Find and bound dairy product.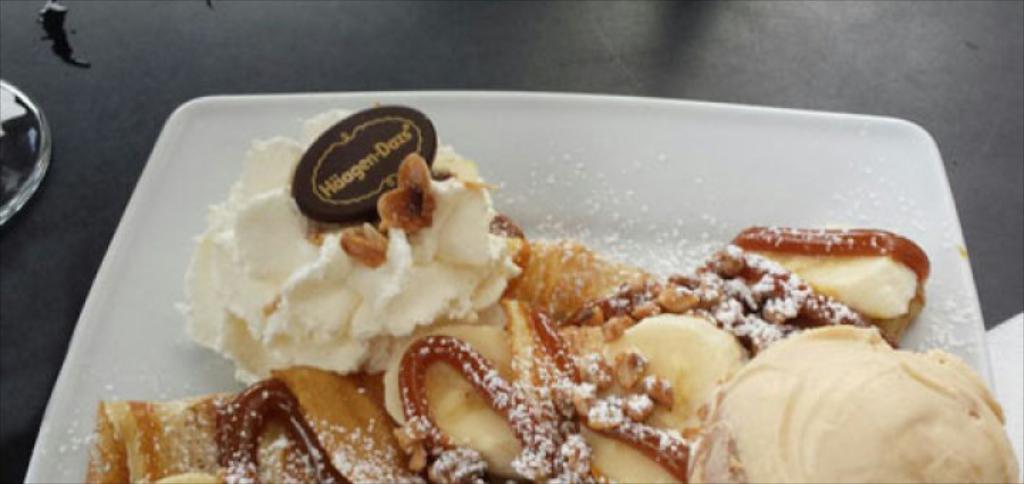
Bound: <region>172, 134, 538, 410</region>.
